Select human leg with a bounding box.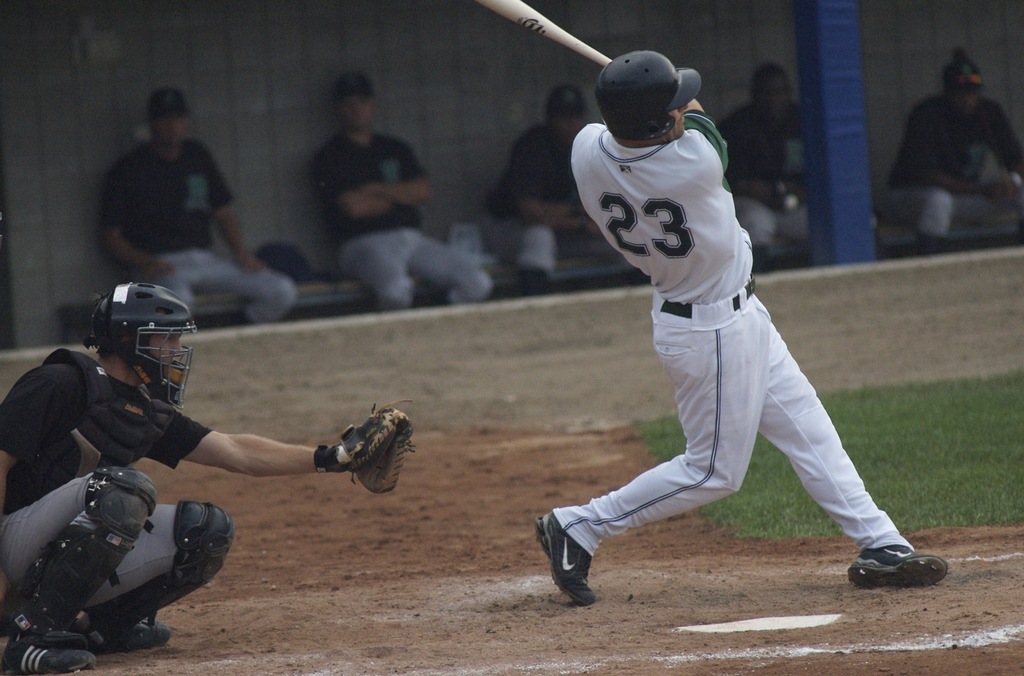
530 329 760 602.
